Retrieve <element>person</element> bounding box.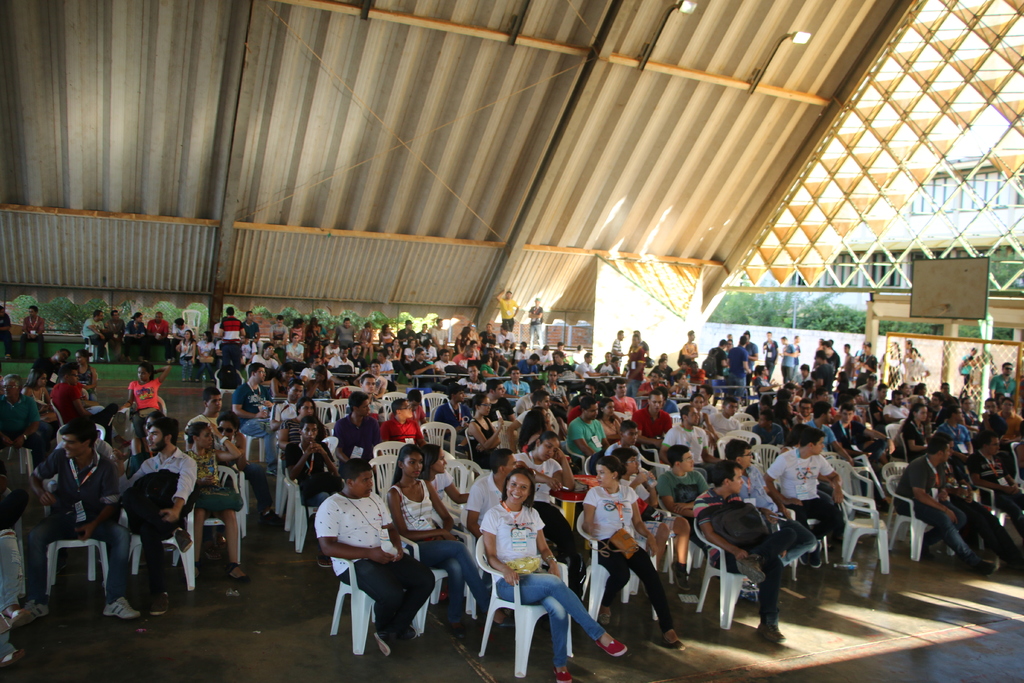
Bounding box: select_region(290, 314, 312, 345).
